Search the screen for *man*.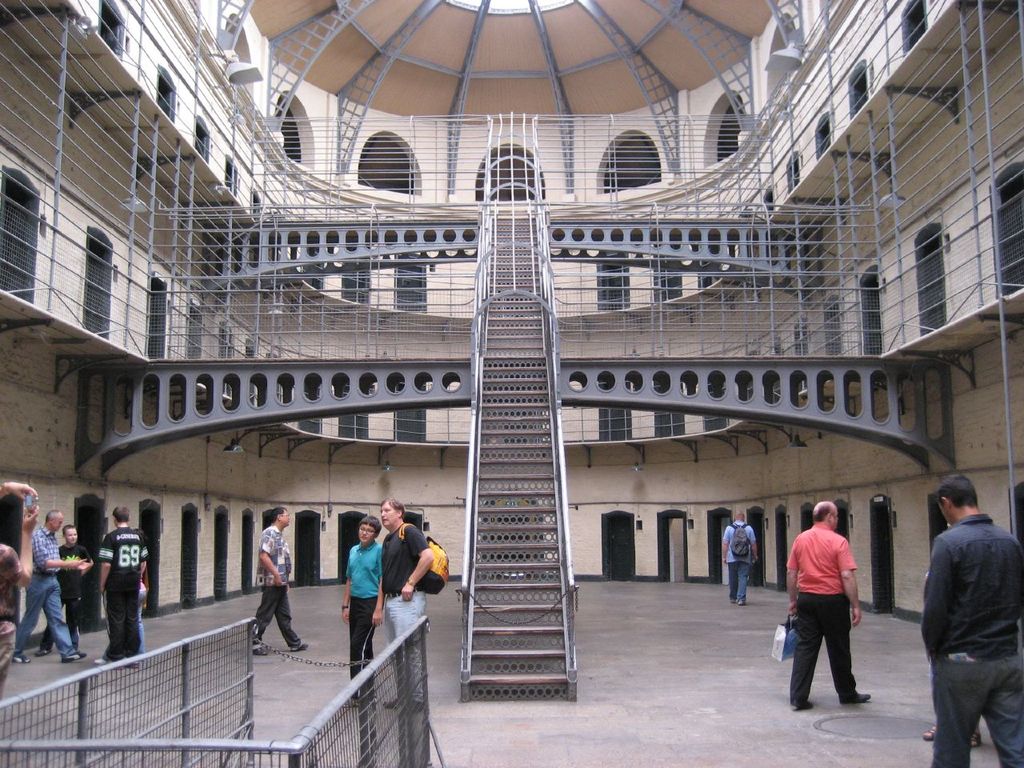
Found at bbox=(239, 507, 309, 657).
